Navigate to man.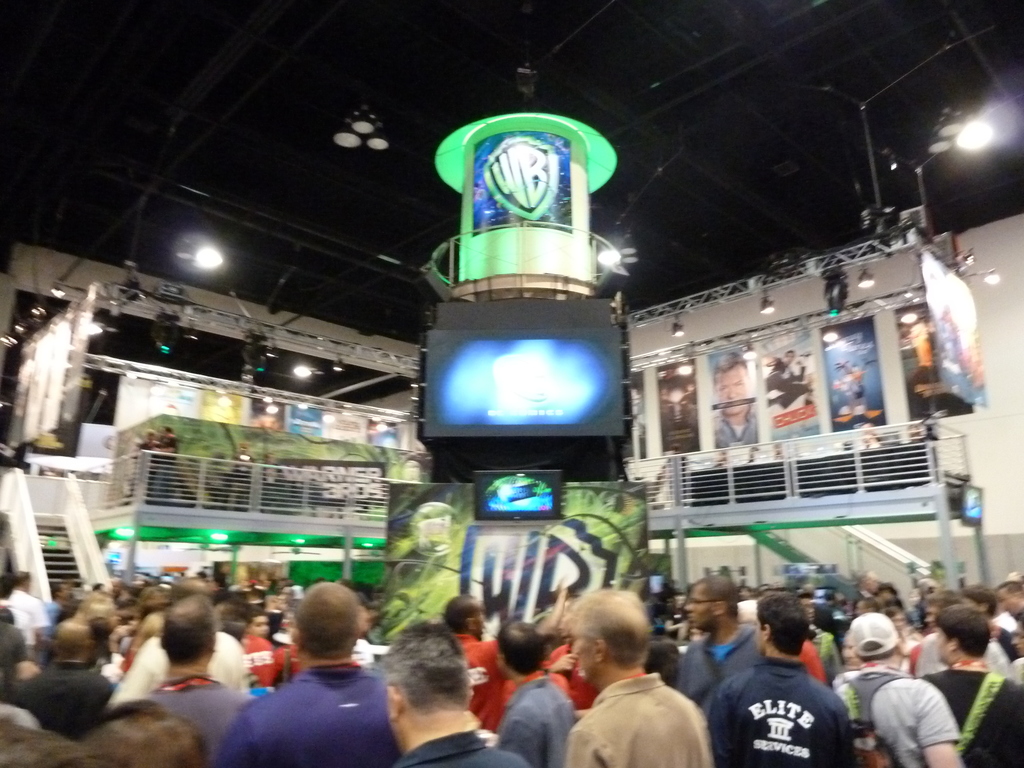
Navigation target: left=700, top=589, right=856, bottom=767.
